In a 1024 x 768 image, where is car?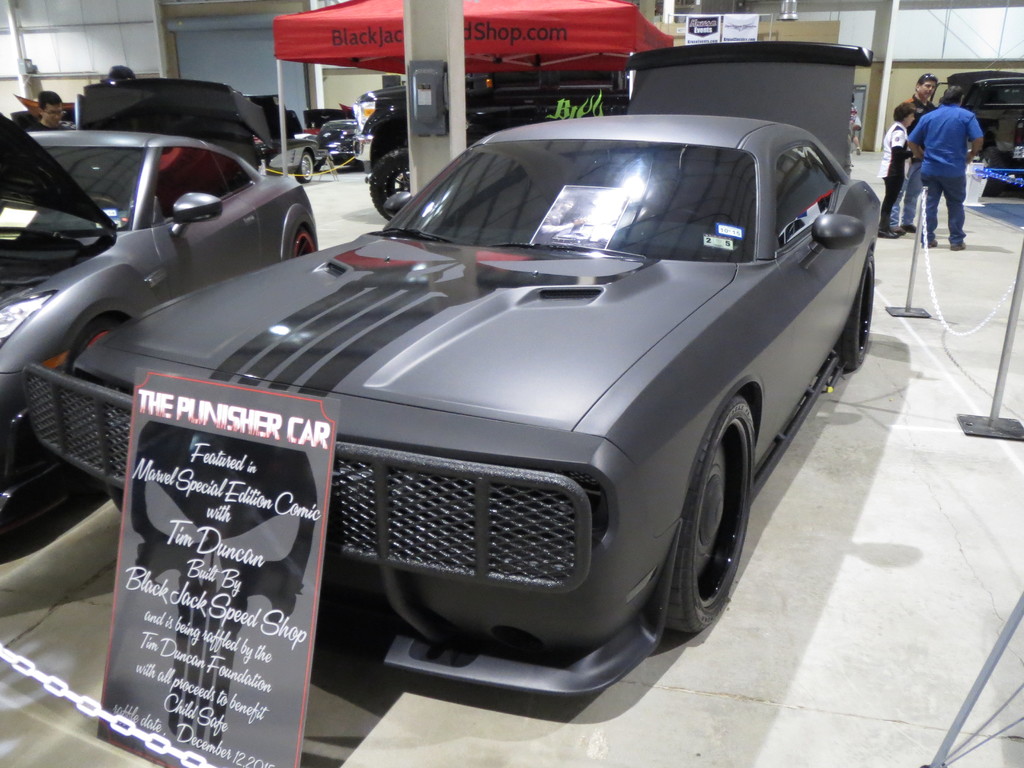
l=242, t=94, r=317, b=183.
